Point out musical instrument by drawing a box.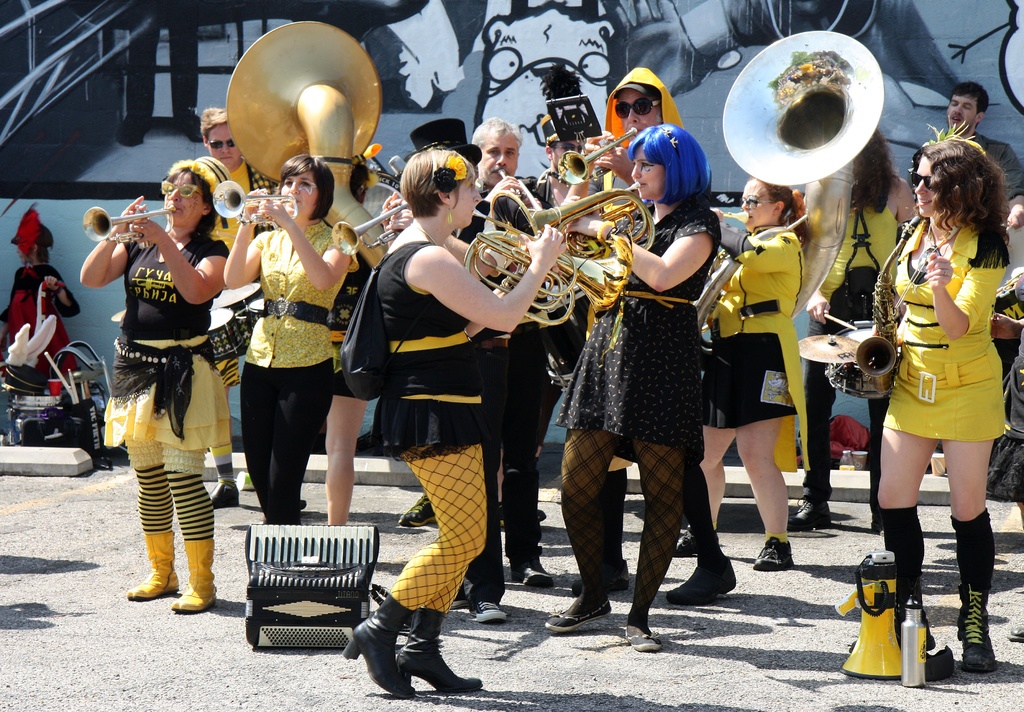
[left=205, top=306, right=246, bottom=358].
